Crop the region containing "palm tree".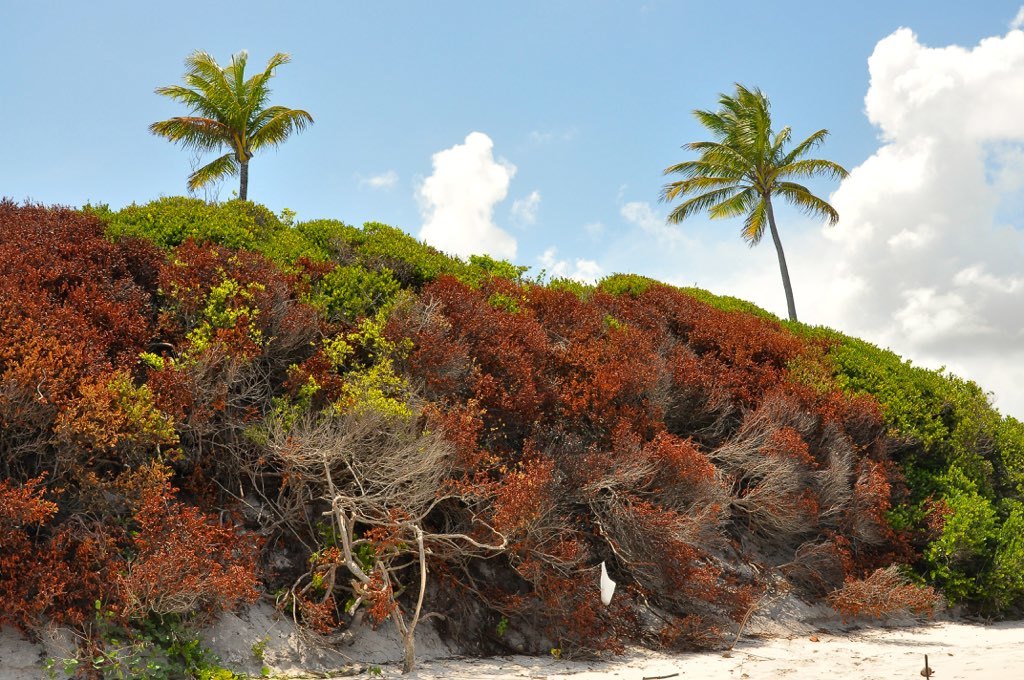
Crop region: BBox(679, 95, 846, 348).
